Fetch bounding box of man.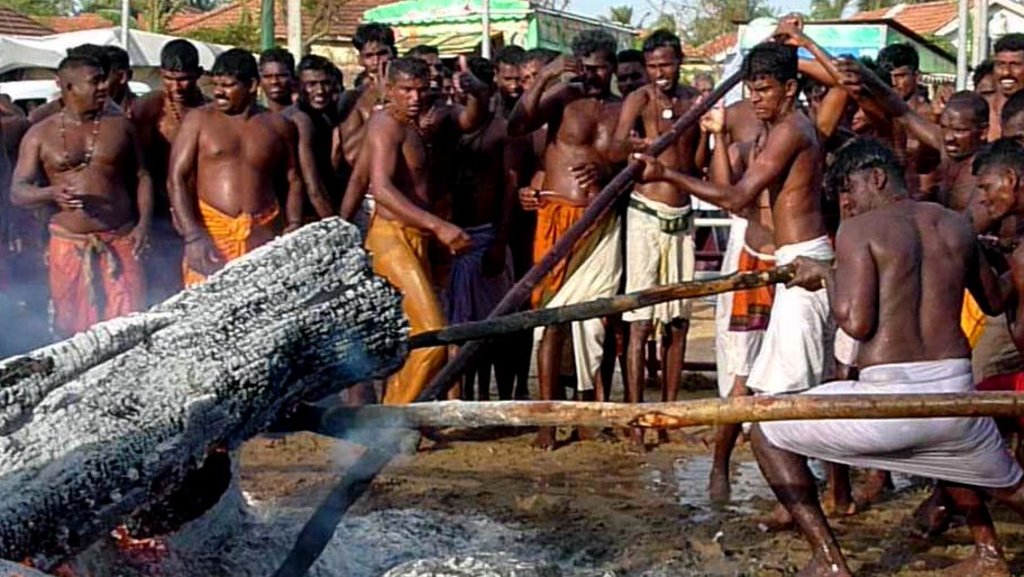
Bbox: Rect(0, 89, 28, 309).
